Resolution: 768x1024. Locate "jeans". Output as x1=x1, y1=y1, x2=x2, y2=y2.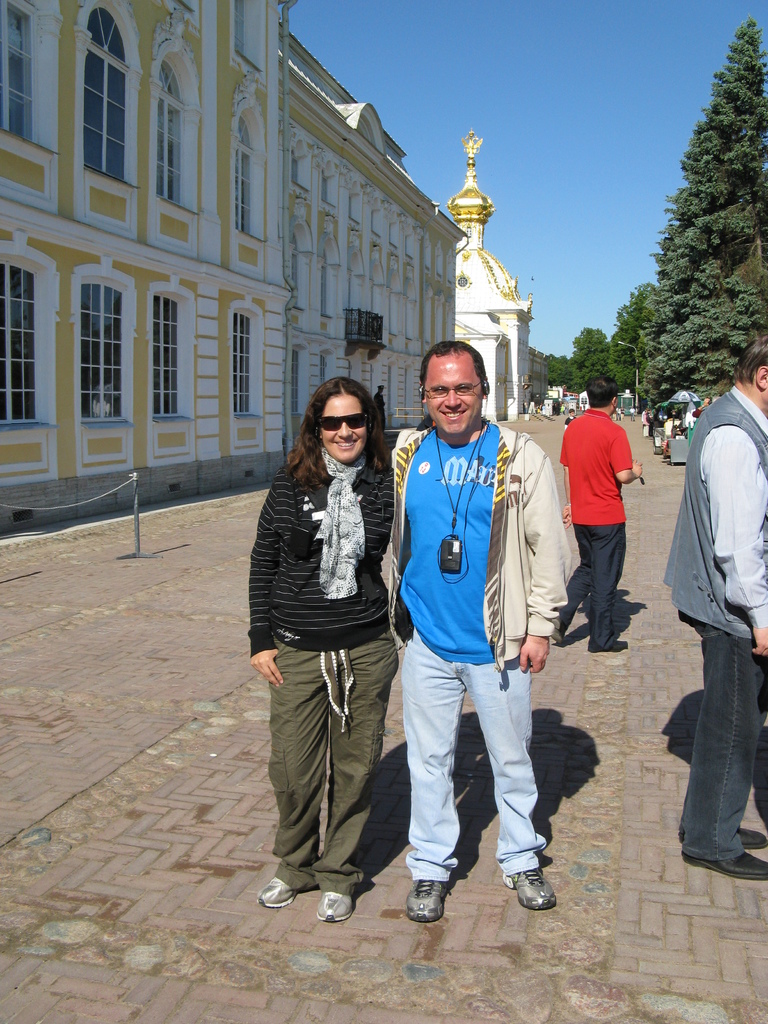
x1=681, y1=625, x2=767, y2=861.
